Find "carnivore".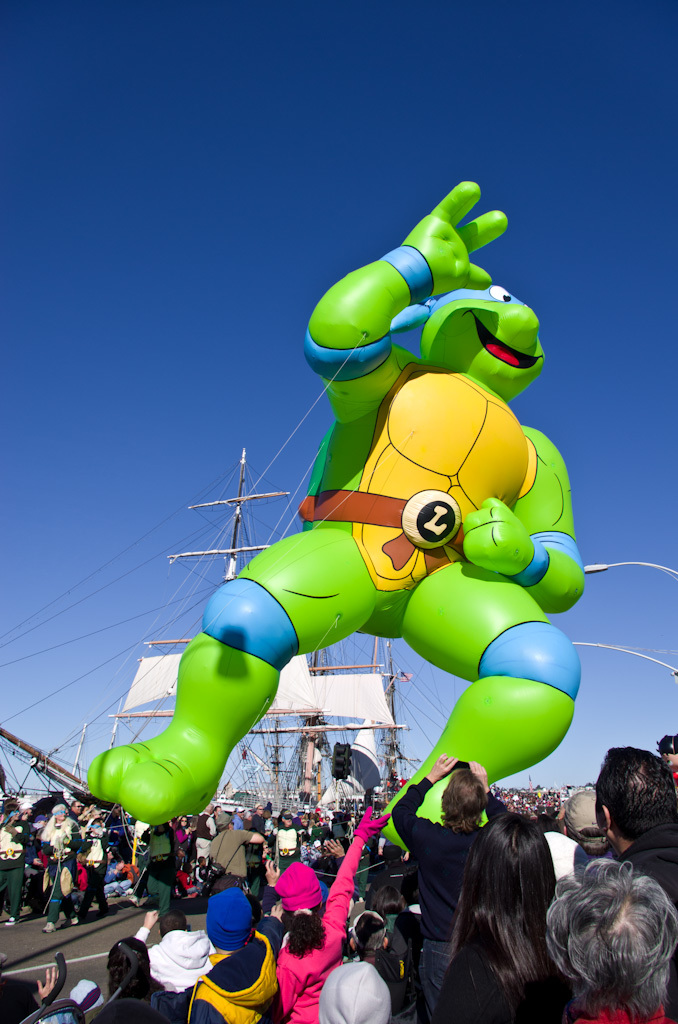
[left=0, top=728, right=677, bottom=1022].
